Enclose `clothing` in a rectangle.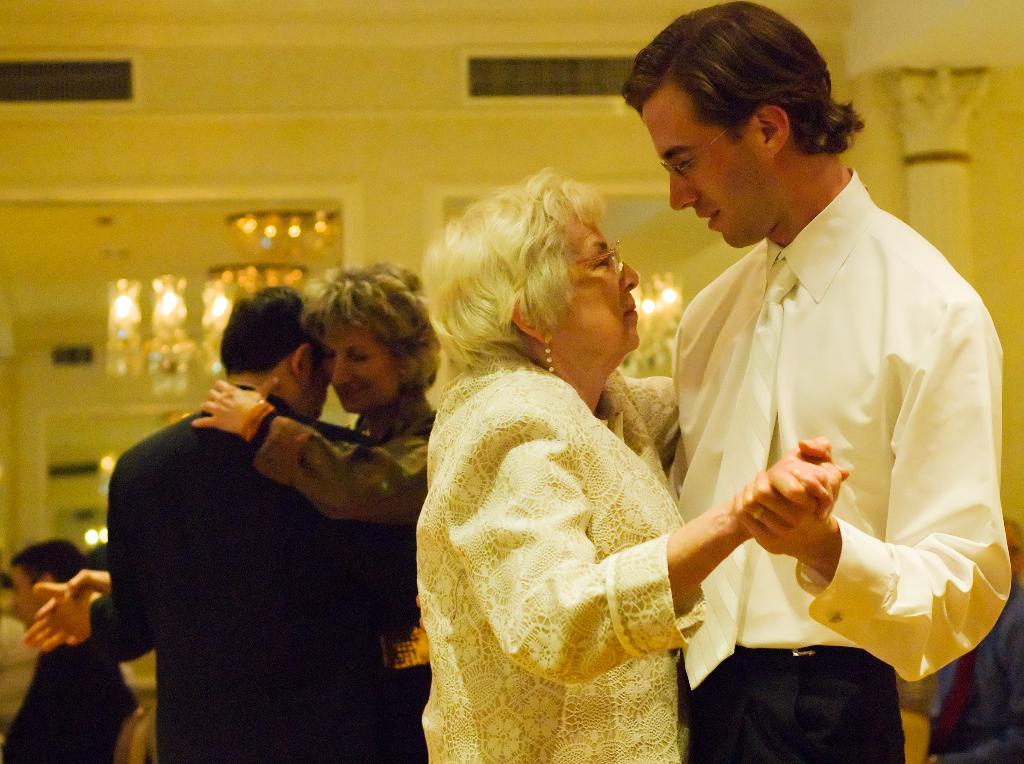
94,379,419,763.
